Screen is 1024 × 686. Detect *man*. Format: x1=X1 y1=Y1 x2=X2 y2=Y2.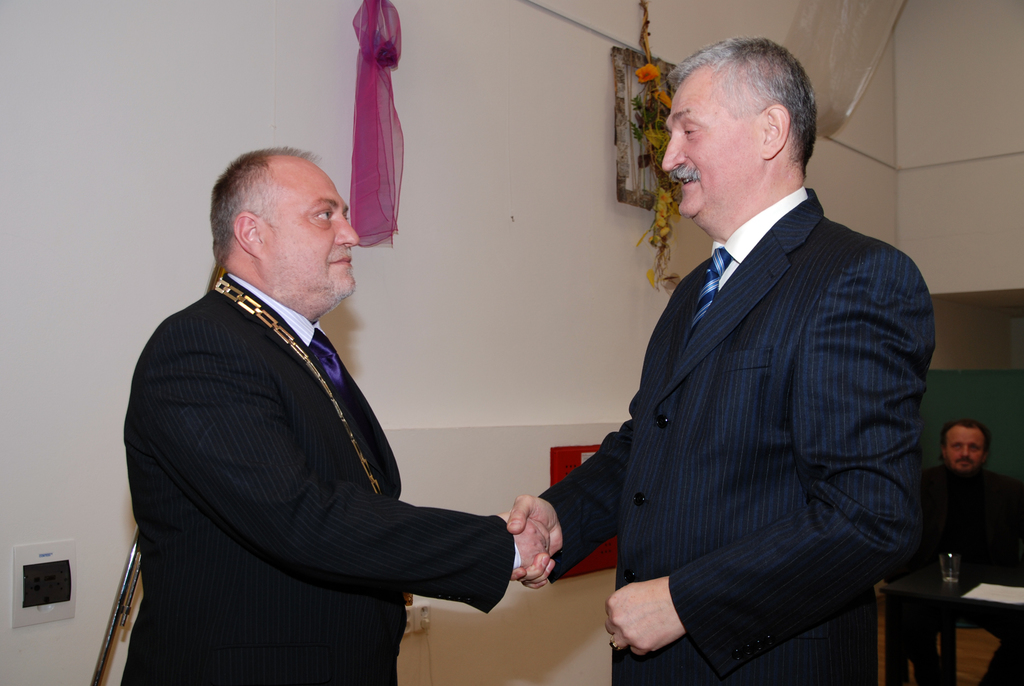
x1=500 y1=31 x2=944 y2=685.
